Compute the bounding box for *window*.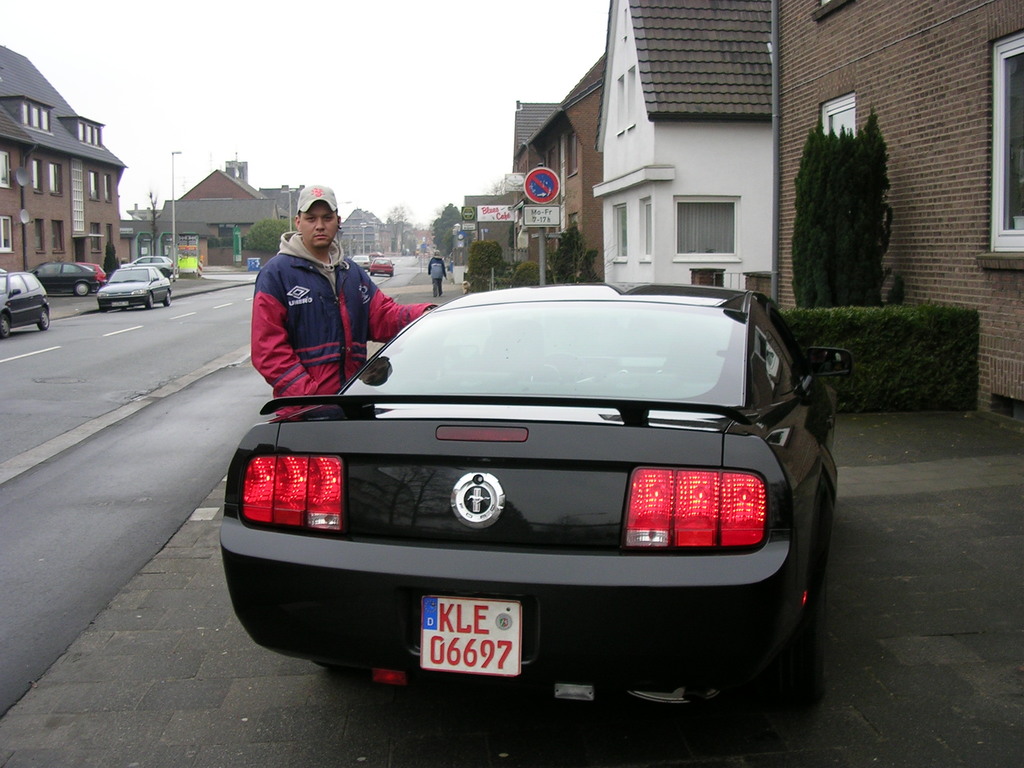
0 153 8 188.
